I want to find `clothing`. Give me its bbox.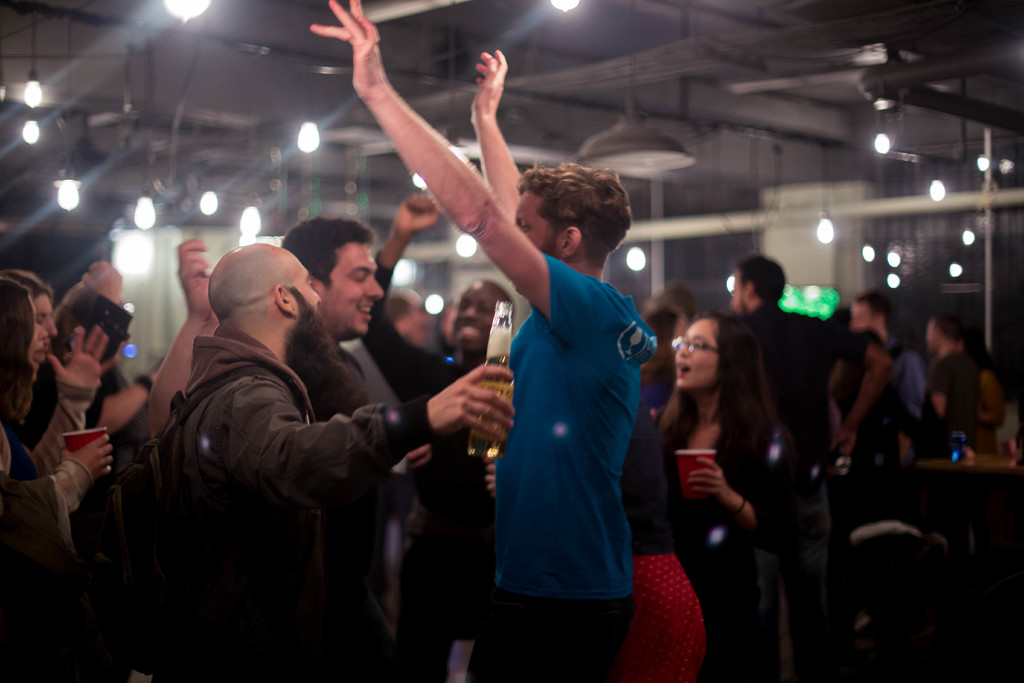
region(337, 249, 486, 682).
